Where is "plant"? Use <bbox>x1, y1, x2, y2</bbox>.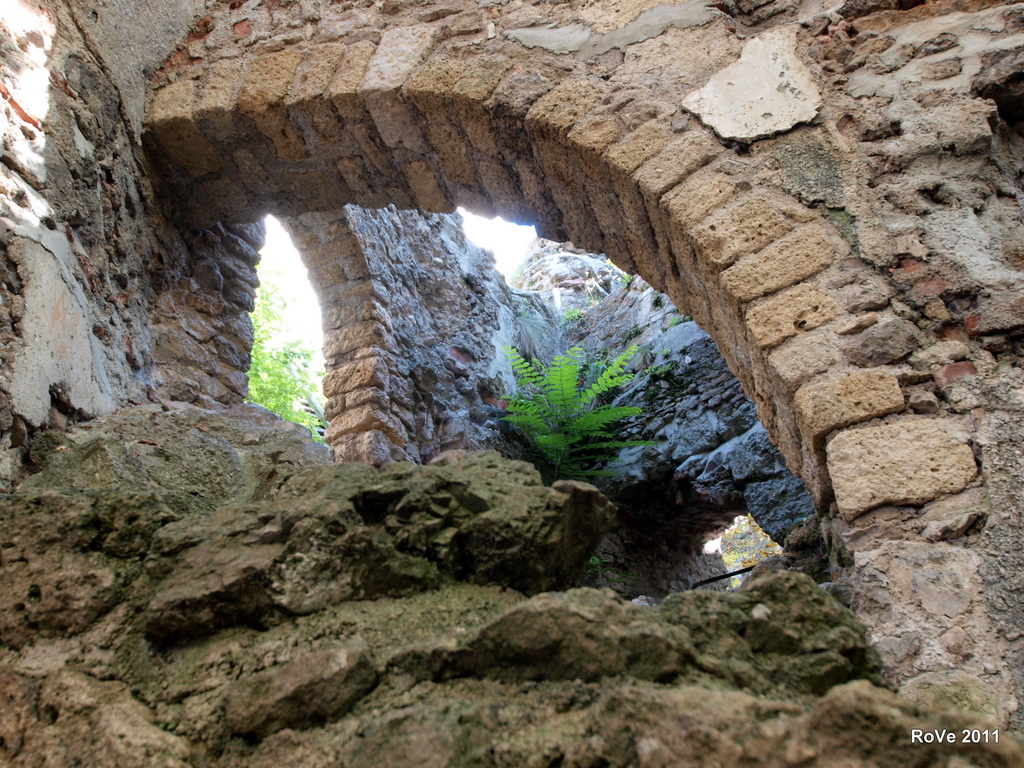
<bbox>493, 308, 669, 501</bbox>.
